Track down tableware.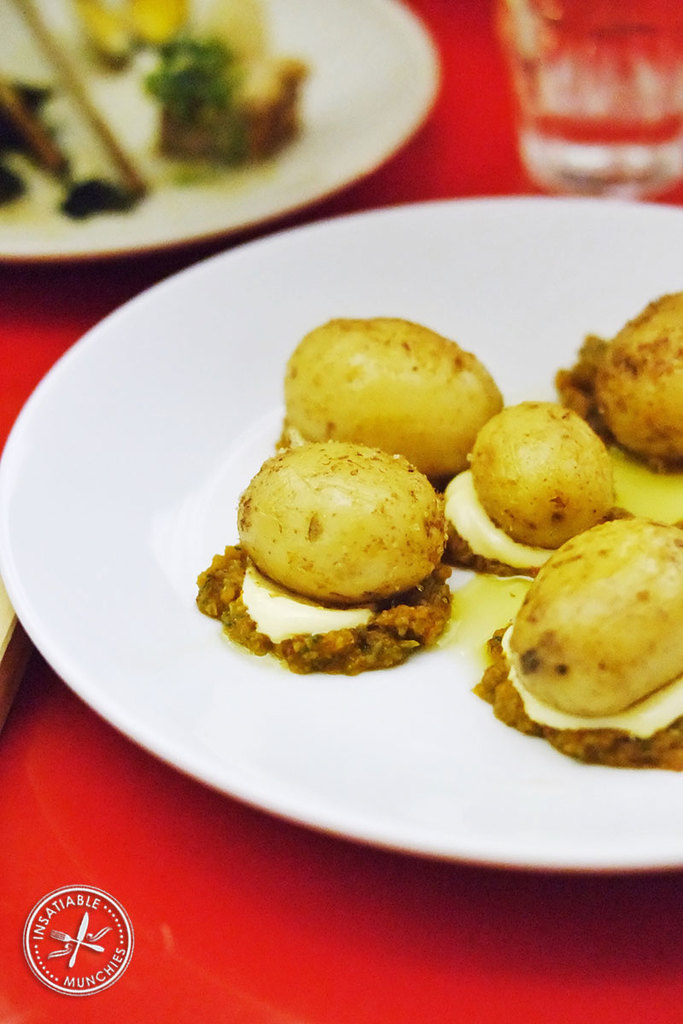
Tracked to x1=491 y1=0 x2=682 y2=203.
